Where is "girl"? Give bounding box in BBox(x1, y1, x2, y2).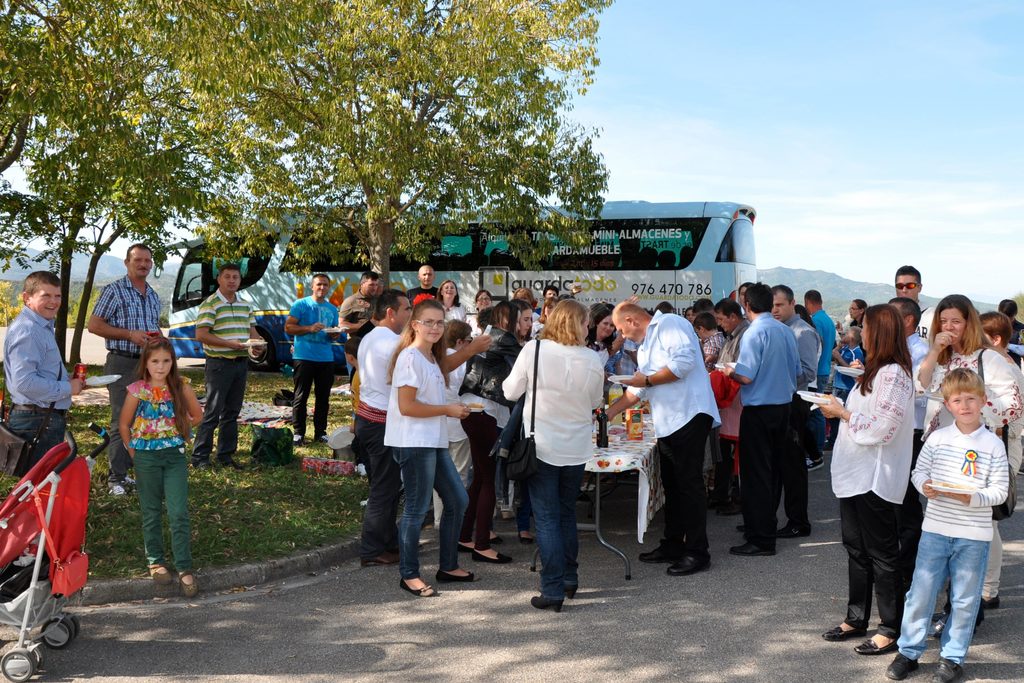
BBox(388, 294, 483, 594).
